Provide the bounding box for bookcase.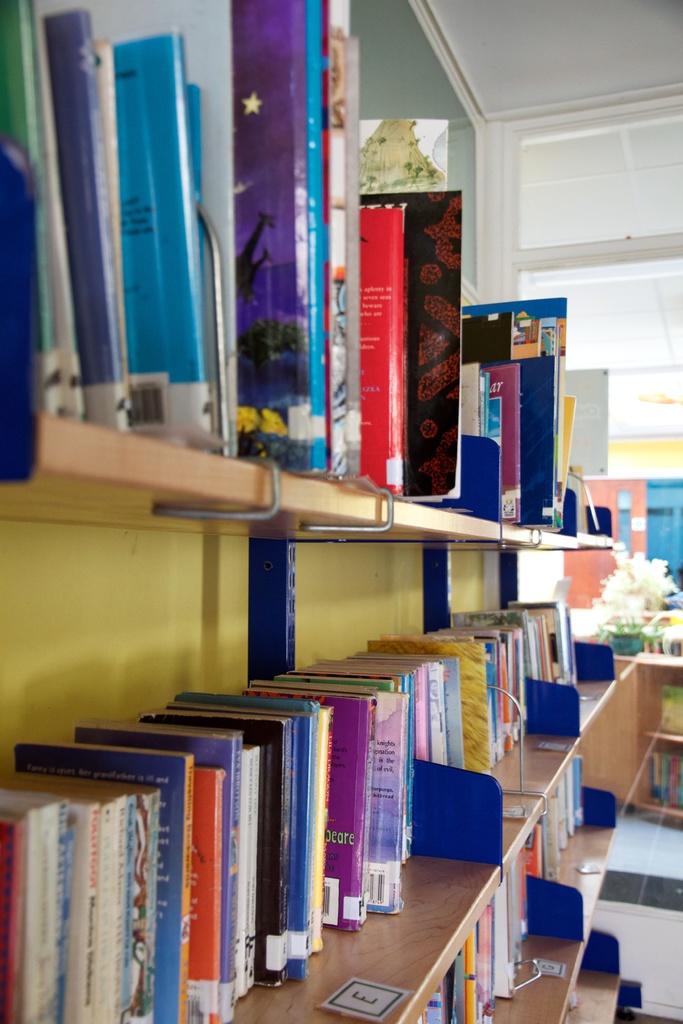
region(582, 605, 682, 829).
